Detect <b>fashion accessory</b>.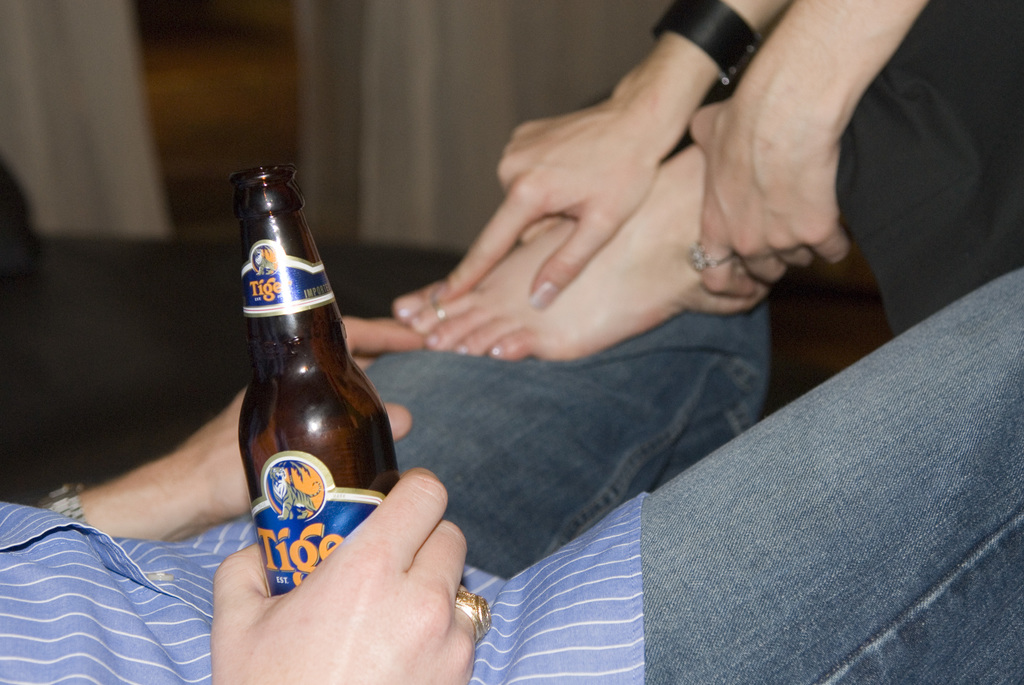
Detected at bbox=[682, 235, 740, 269].
